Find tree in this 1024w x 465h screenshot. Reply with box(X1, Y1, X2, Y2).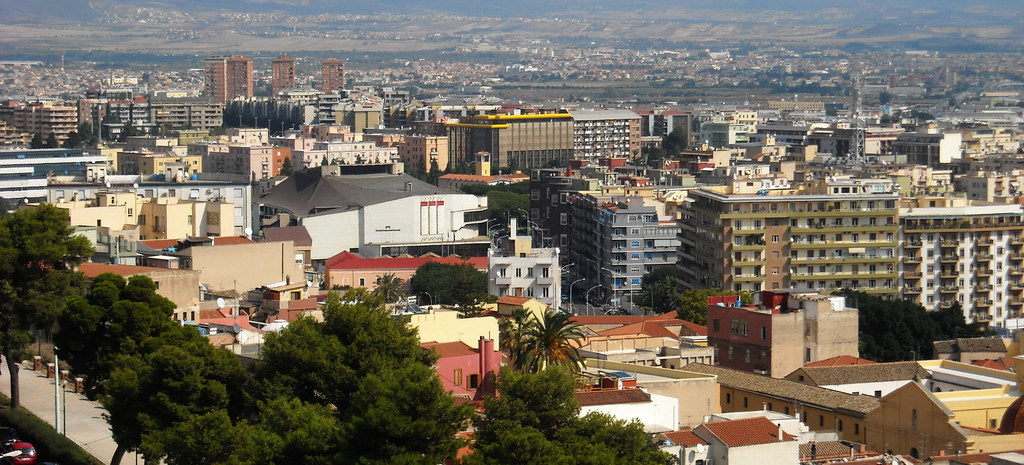
box(442, 163, 454, 179).
